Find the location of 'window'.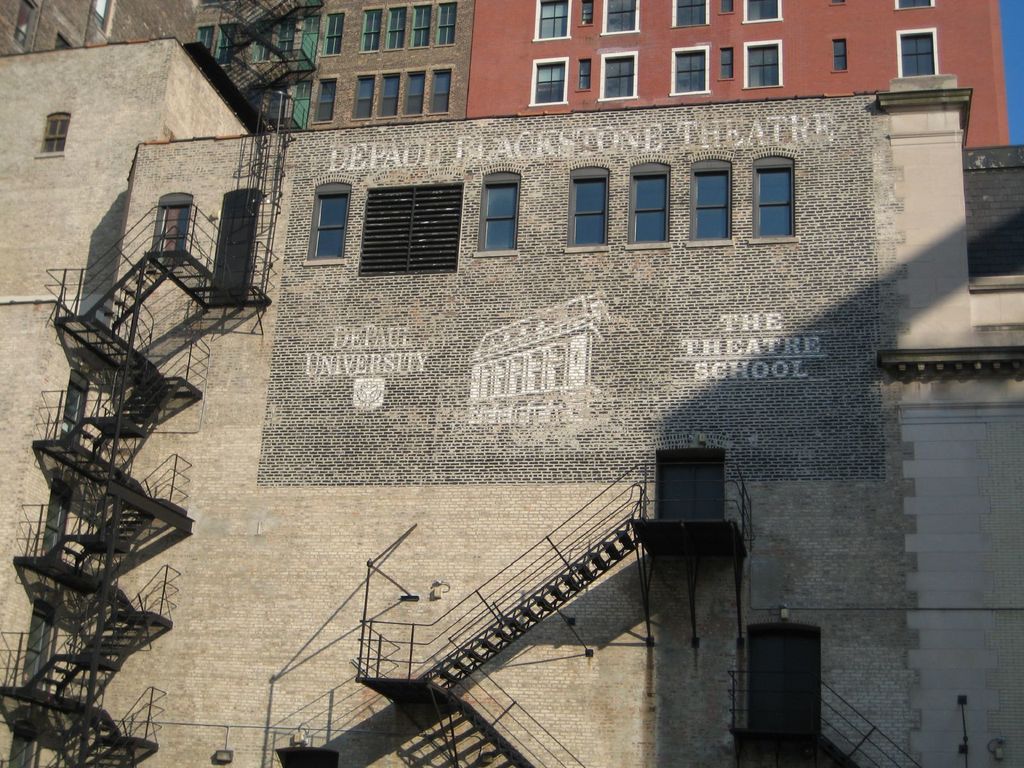
Location: rect(162, 196, 191, 257).
